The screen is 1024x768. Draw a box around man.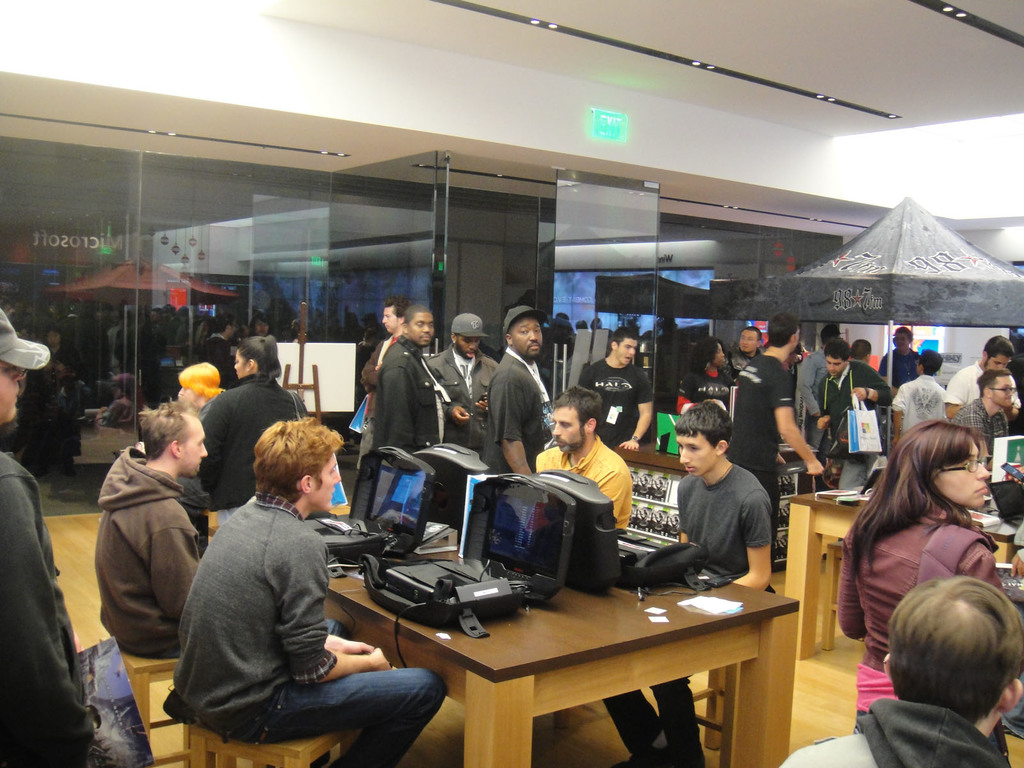
<region>723, 325, 764, 382</region>.
